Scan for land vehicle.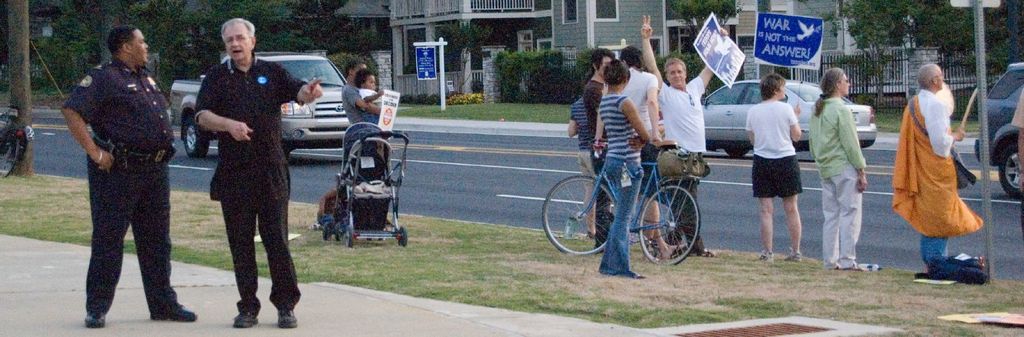
Scan result: bbox=(698, 76, 876, 158).
